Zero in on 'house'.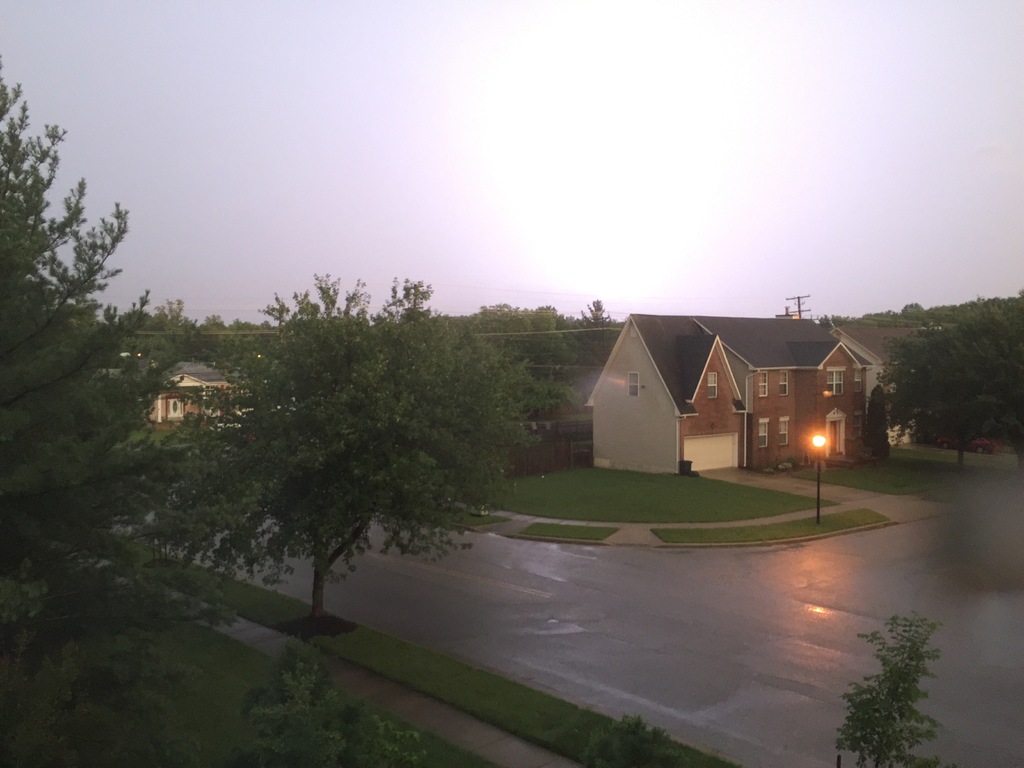
Zeroed in: x1=737, y1=316, x2=824, y2=478.
